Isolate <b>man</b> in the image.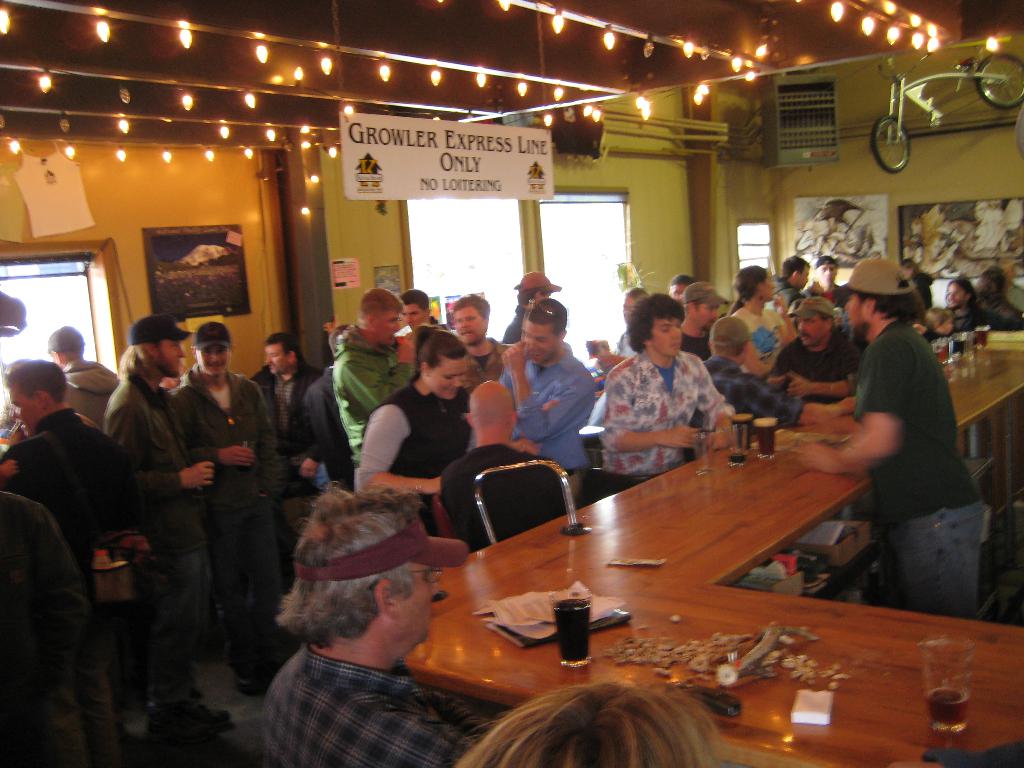
Isolated region: (708, 311, 840, 420).
